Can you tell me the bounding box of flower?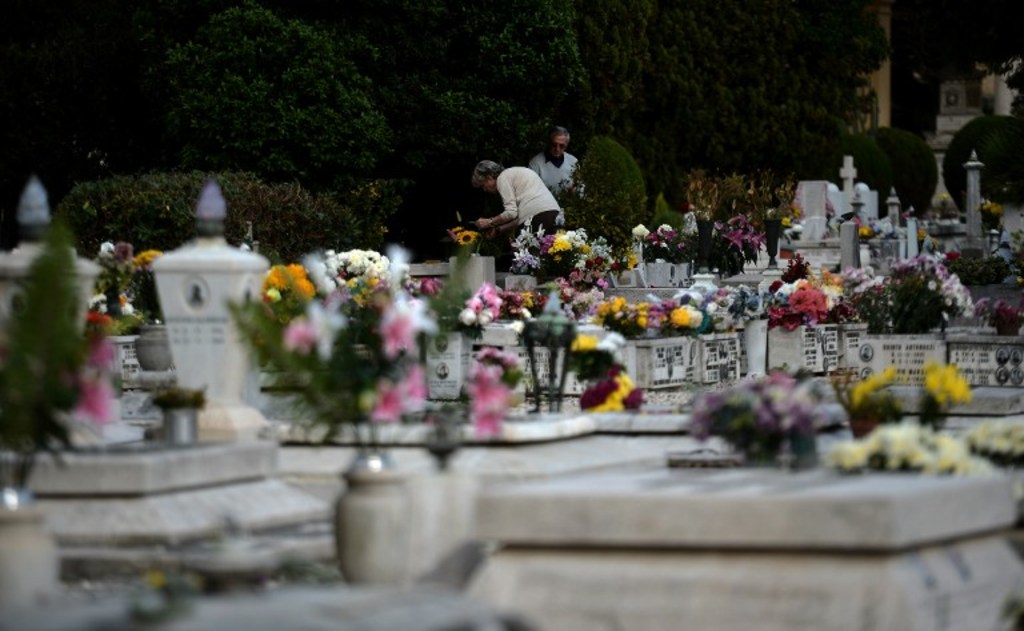
Rect(632, 219, 649, 237).
